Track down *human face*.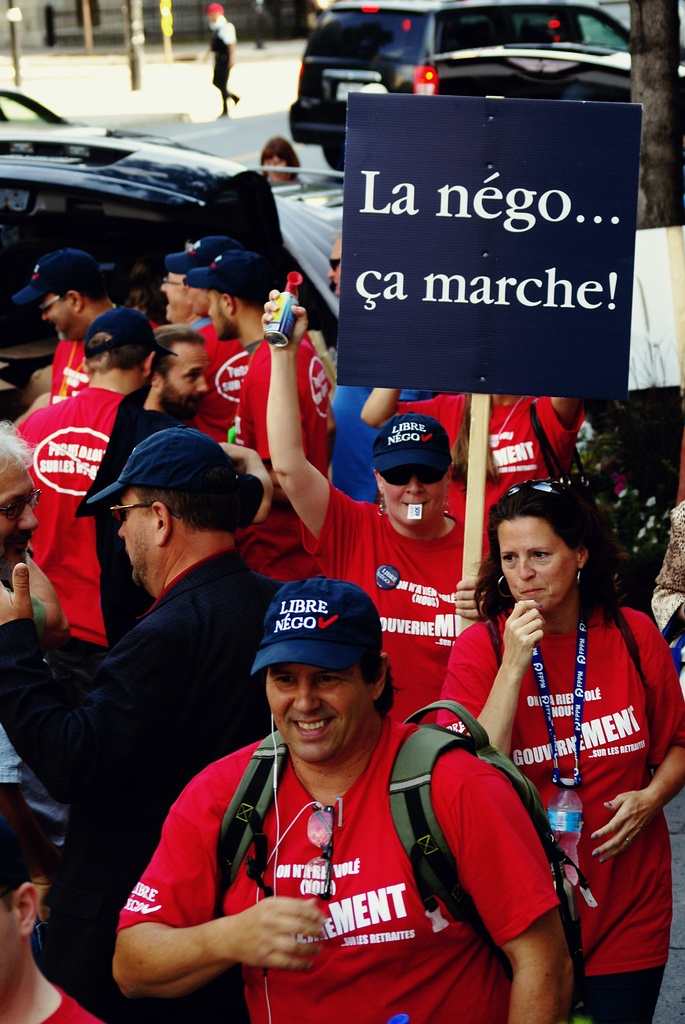
Tracked to box(263, 659, 366, 767).
